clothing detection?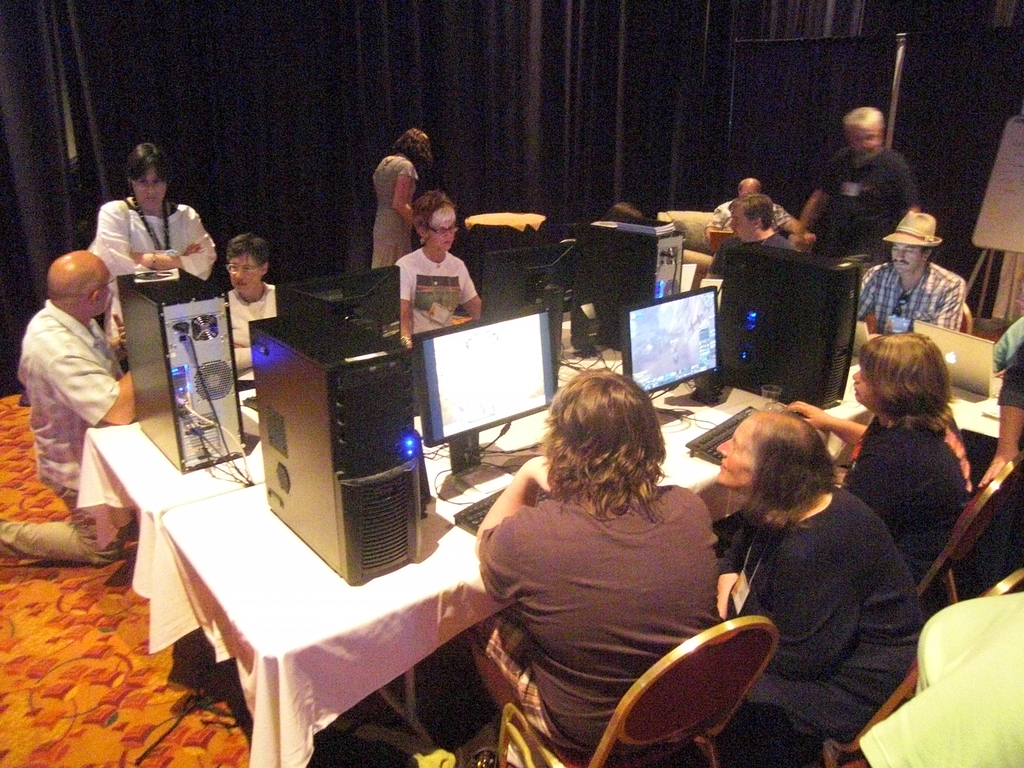
<region>0, 308, 156, 565</region>
